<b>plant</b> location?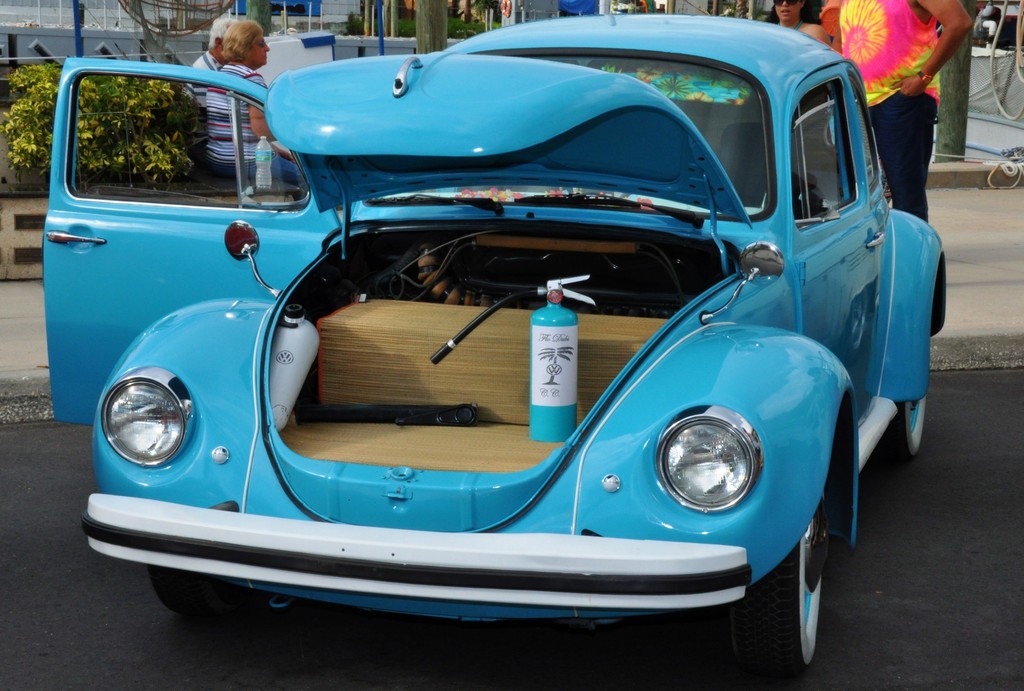
248:0:276:37
